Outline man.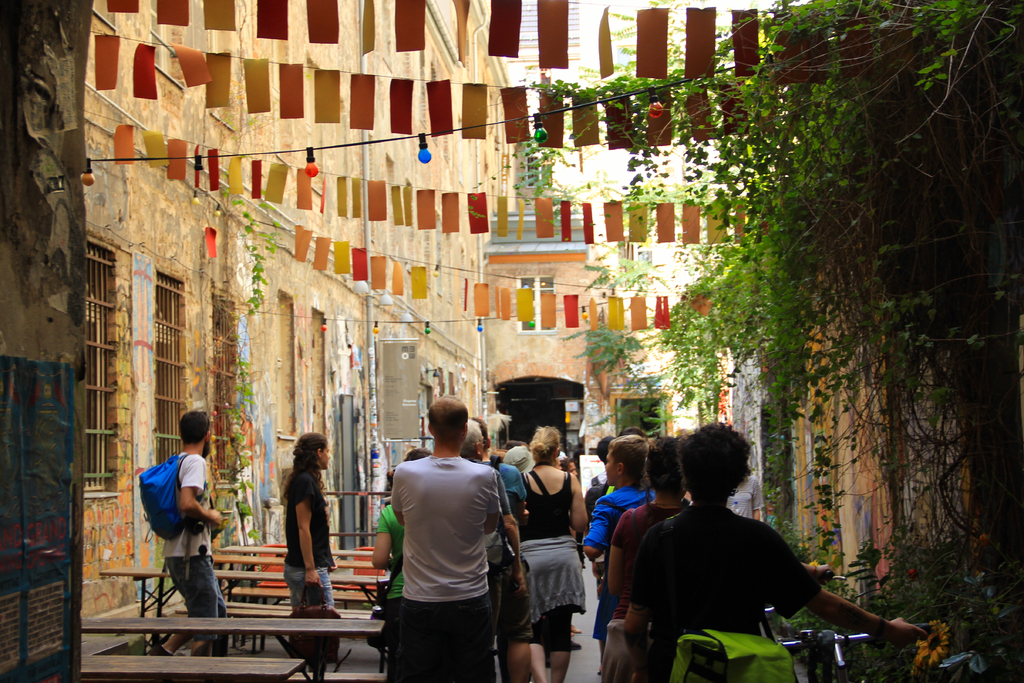
Outline: 132:411:229:657.
